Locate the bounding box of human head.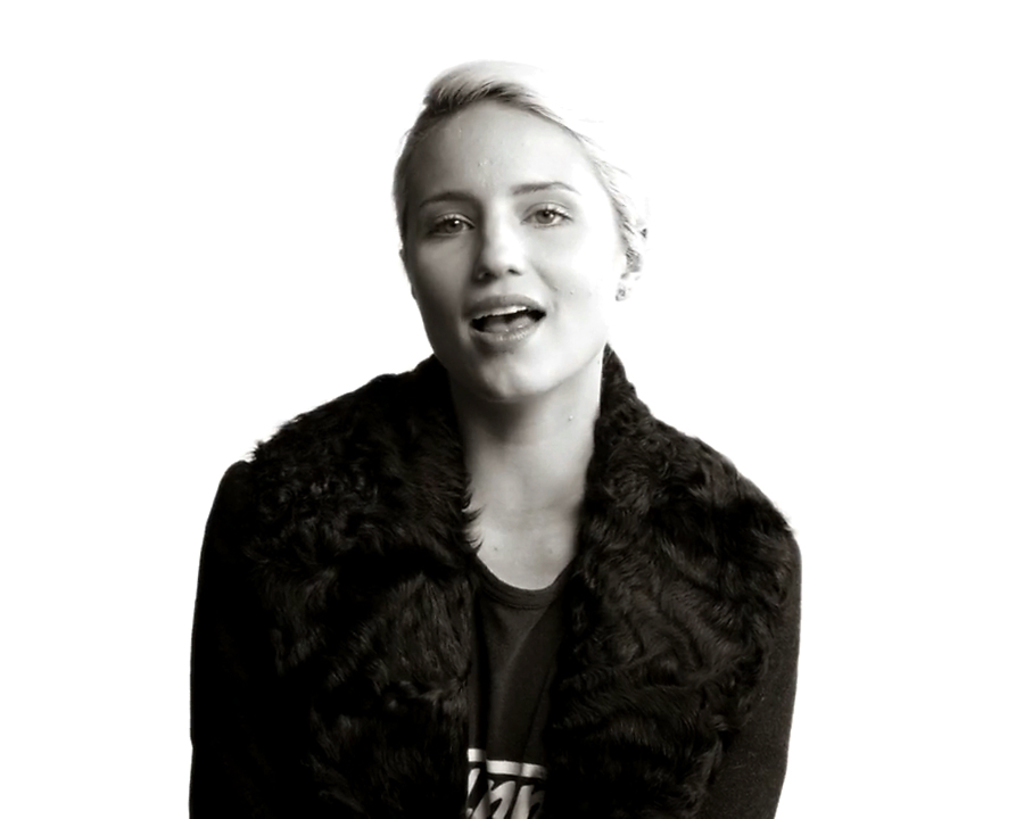
Bounding box: [395, 59, 650, 403].
